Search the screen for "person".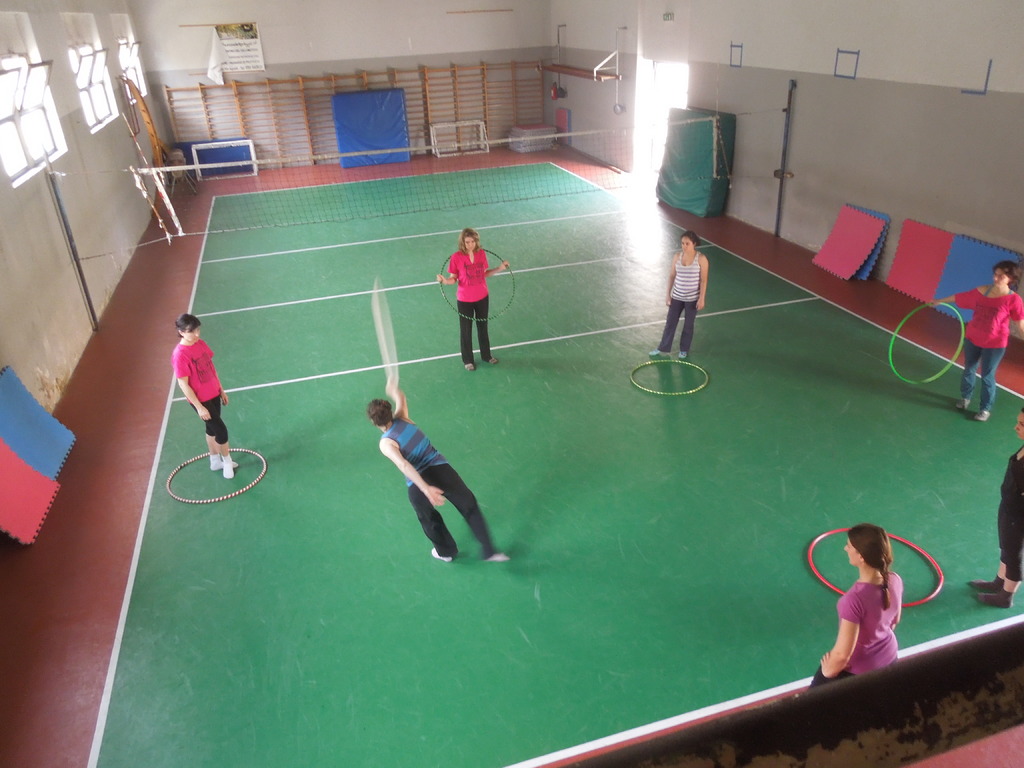
Found at [650,229,710,358].
